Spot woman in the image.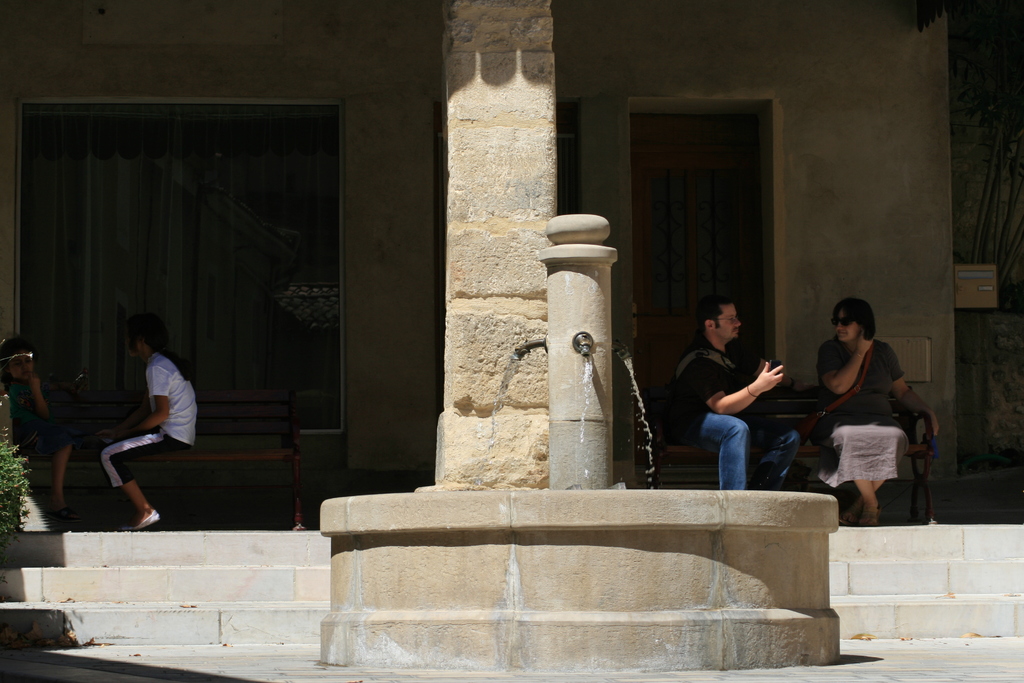
woman found at (813,298,940,518).
